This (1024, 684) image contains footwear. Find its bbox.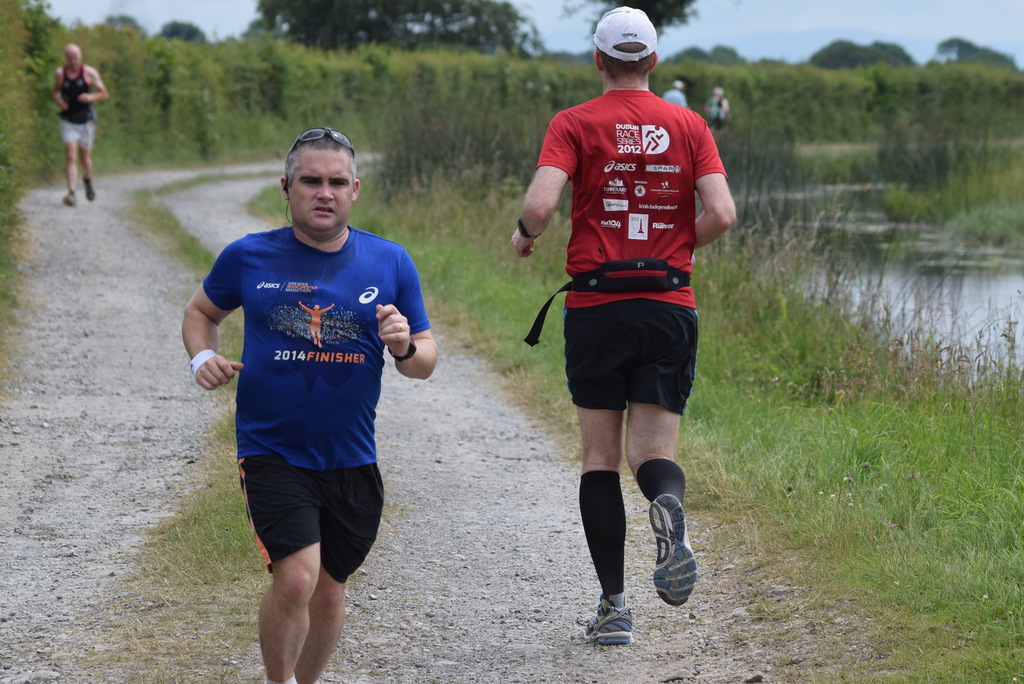
(583, 598, 633, 644).
